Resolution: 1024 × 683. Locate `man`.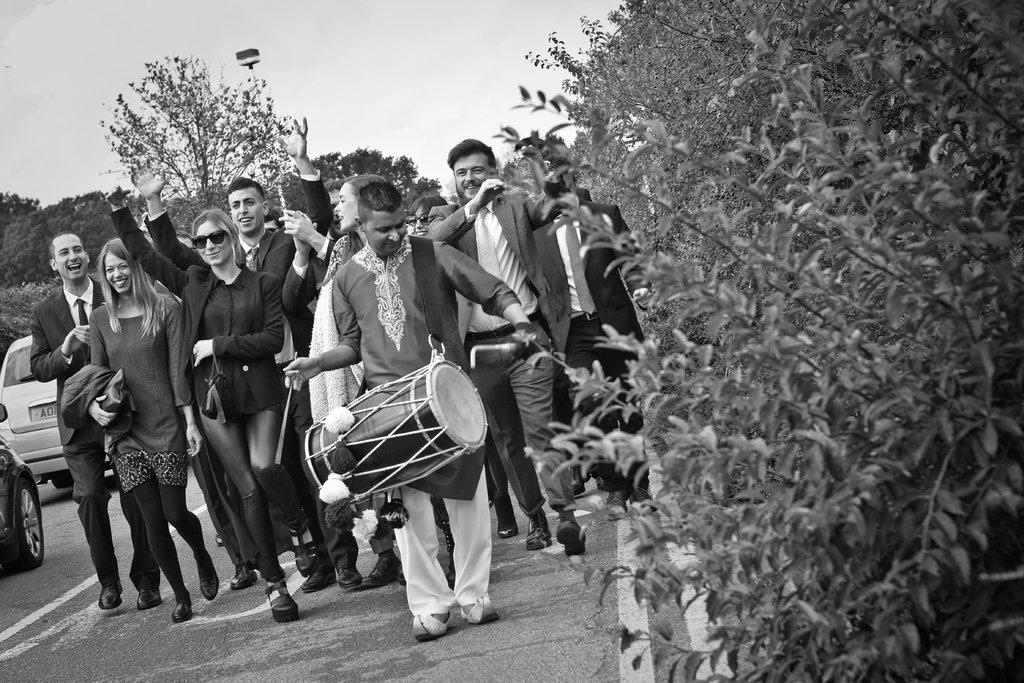
box(422, 130, 582, 559).
